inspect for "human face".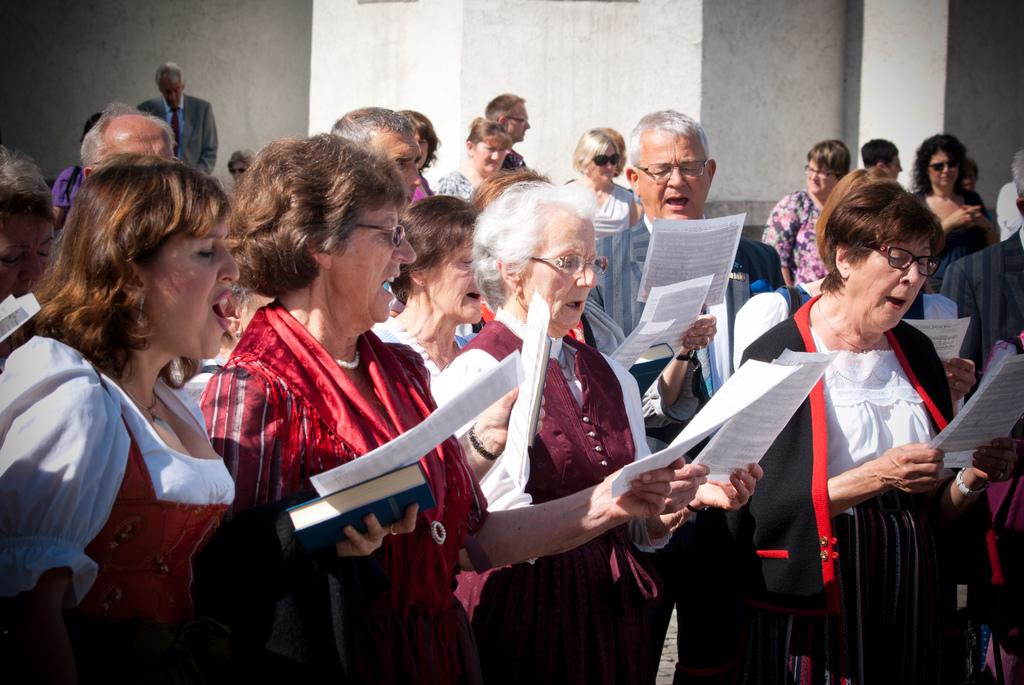
Inspection: (left=530, top=214, right=604, bottom=335).
